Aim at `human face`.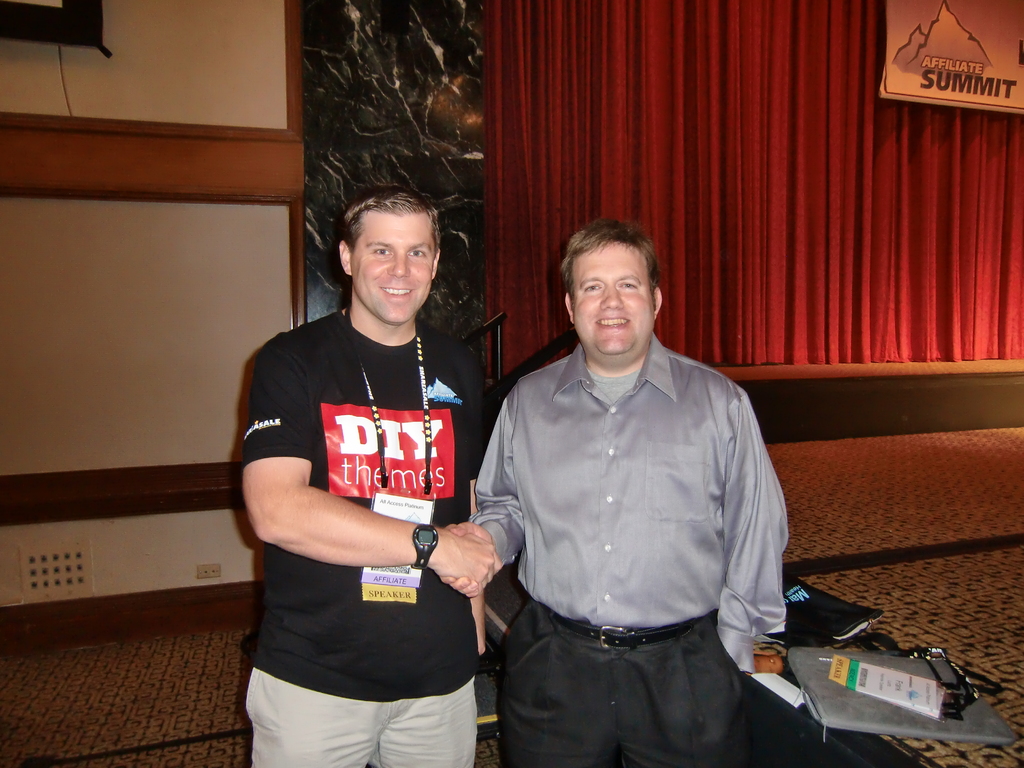
Aimed at 355,205,435,324.
